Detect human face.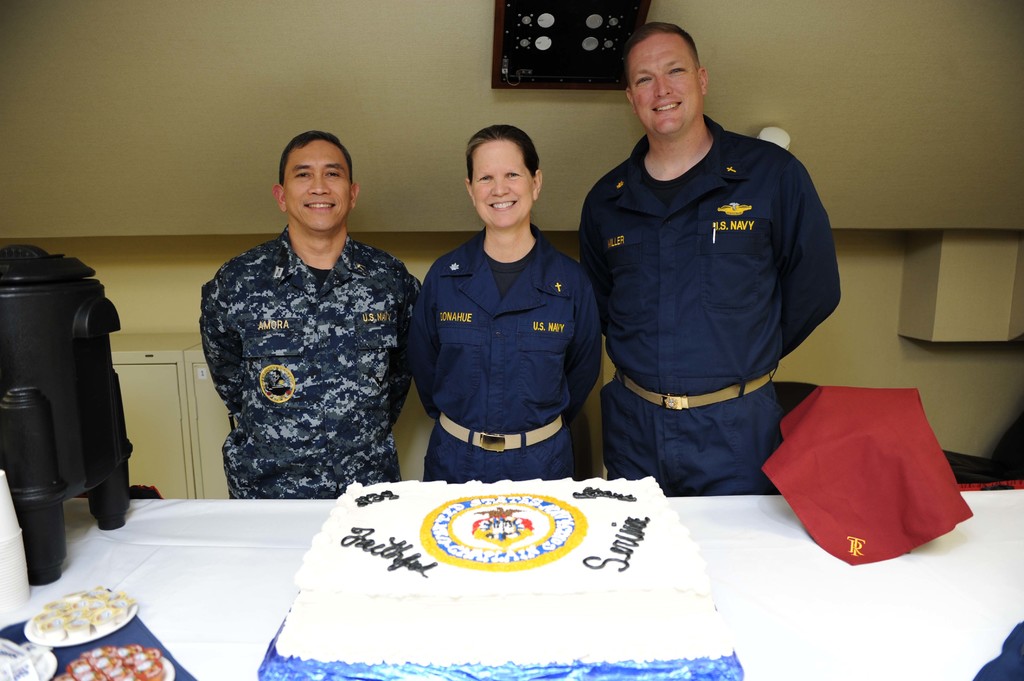
Detected at x1=282 y1=136 x2=349 y2=232.
